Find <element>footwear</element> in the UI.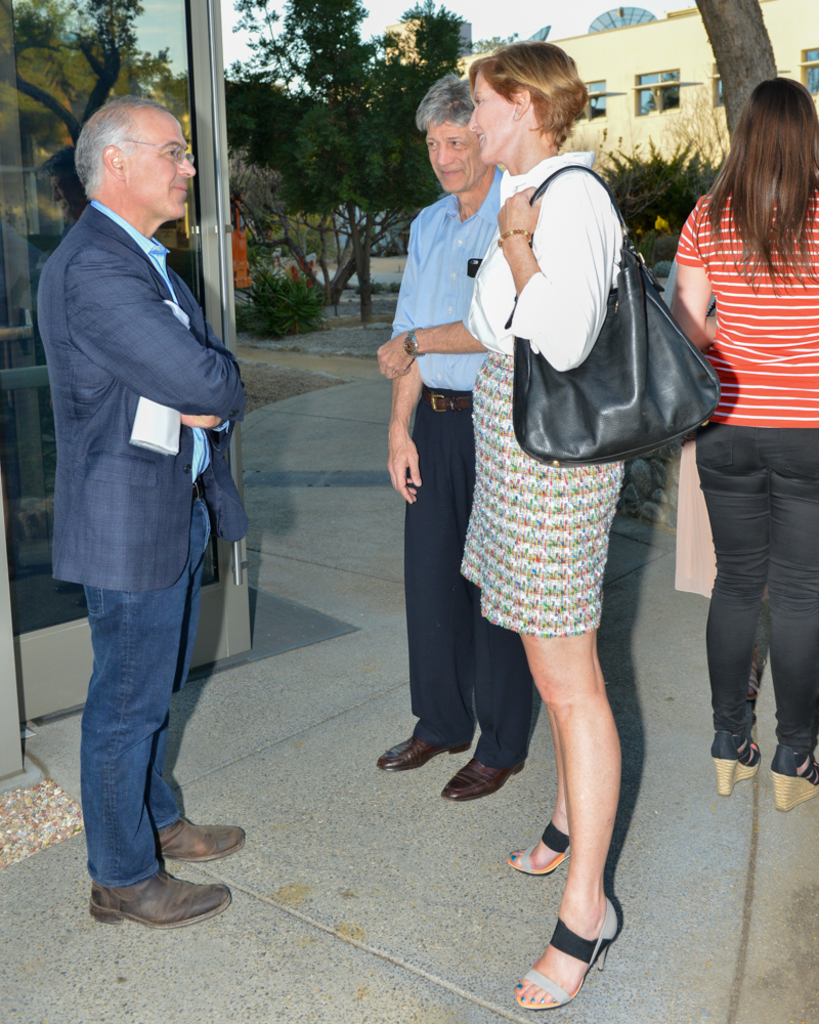
UI element at Rect(443, 755, 530, 803).
